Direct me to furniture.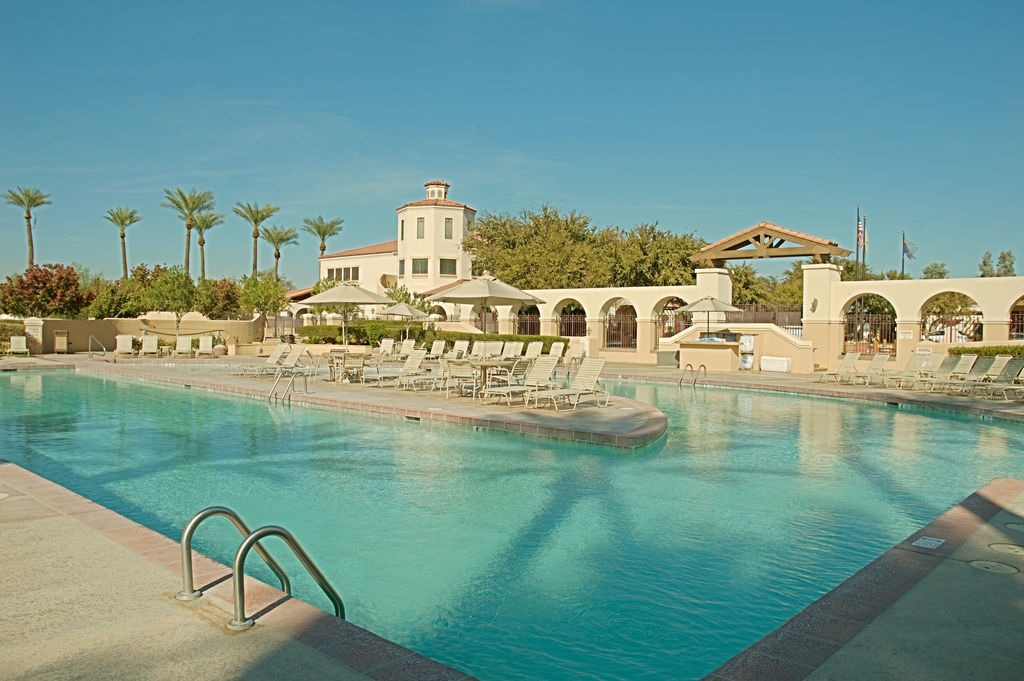
Direction: (195, 335, 218, 355).
